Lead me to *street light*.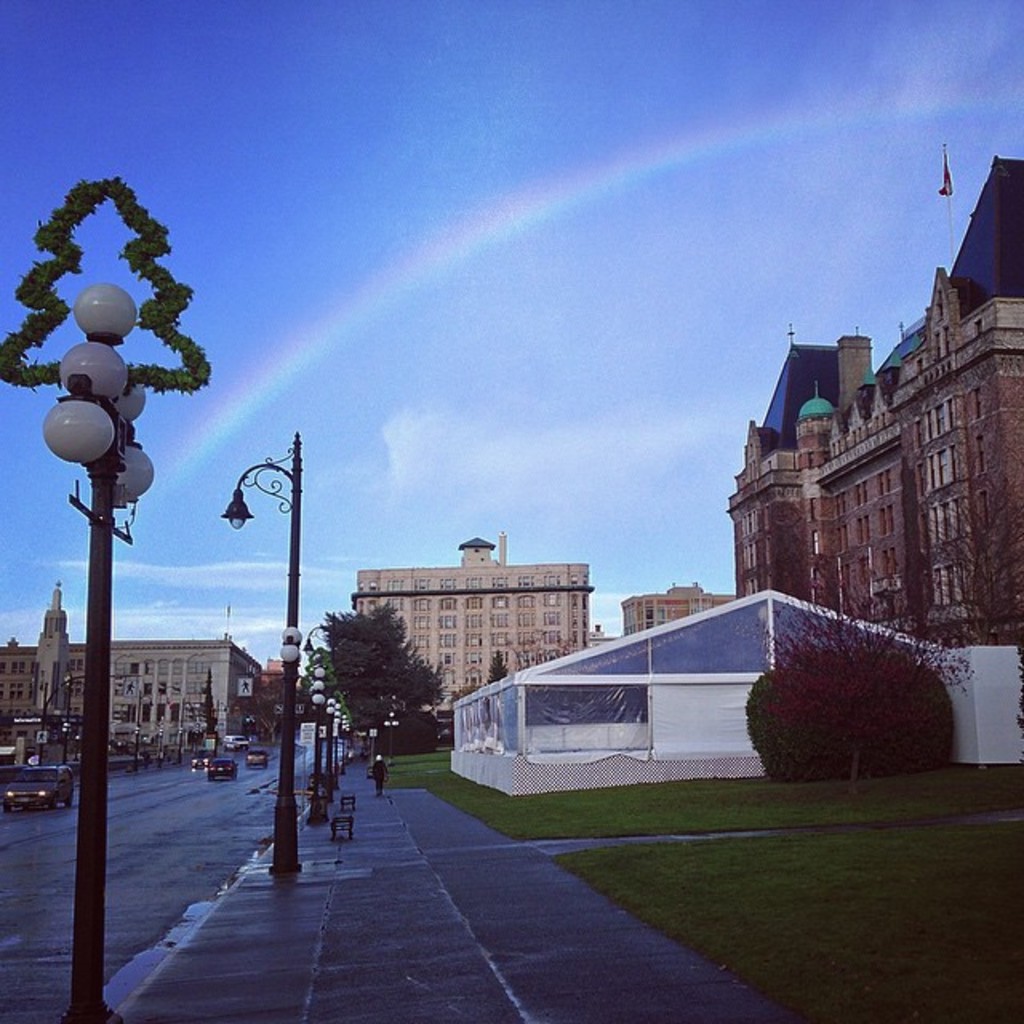
Lead to x1=0 y1=144 x2=214 y2=832.
